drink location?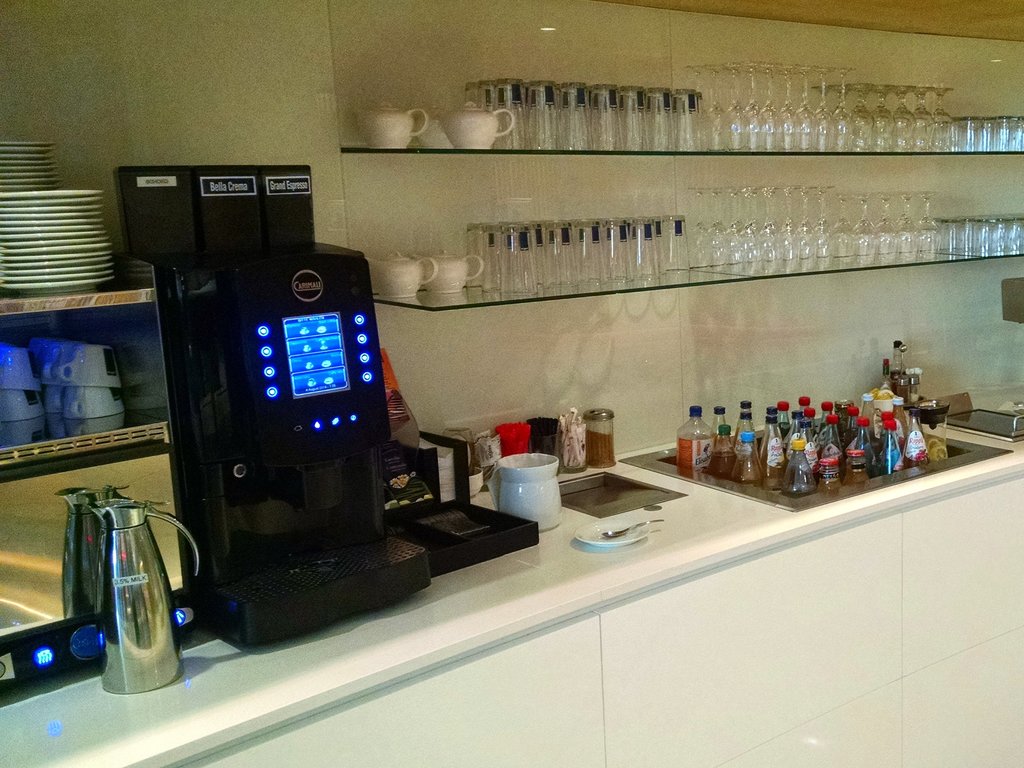
809/433/821/453
